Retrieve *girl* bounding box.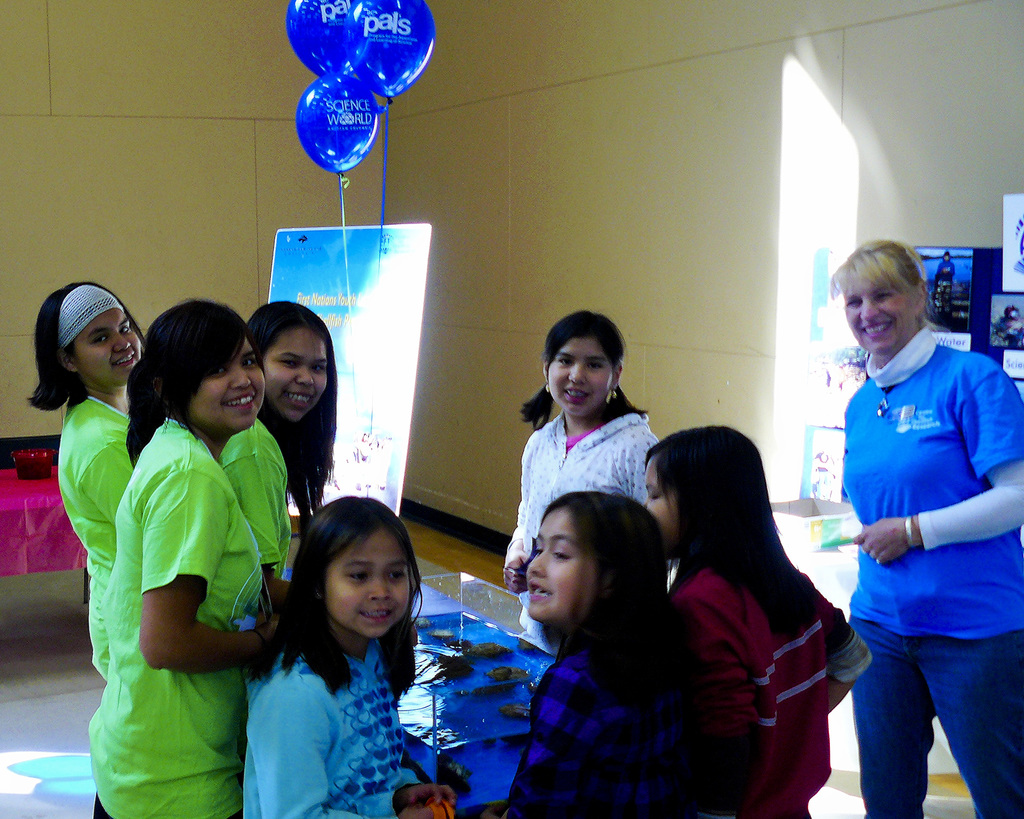
Bounding box: 101 294 286 818.
